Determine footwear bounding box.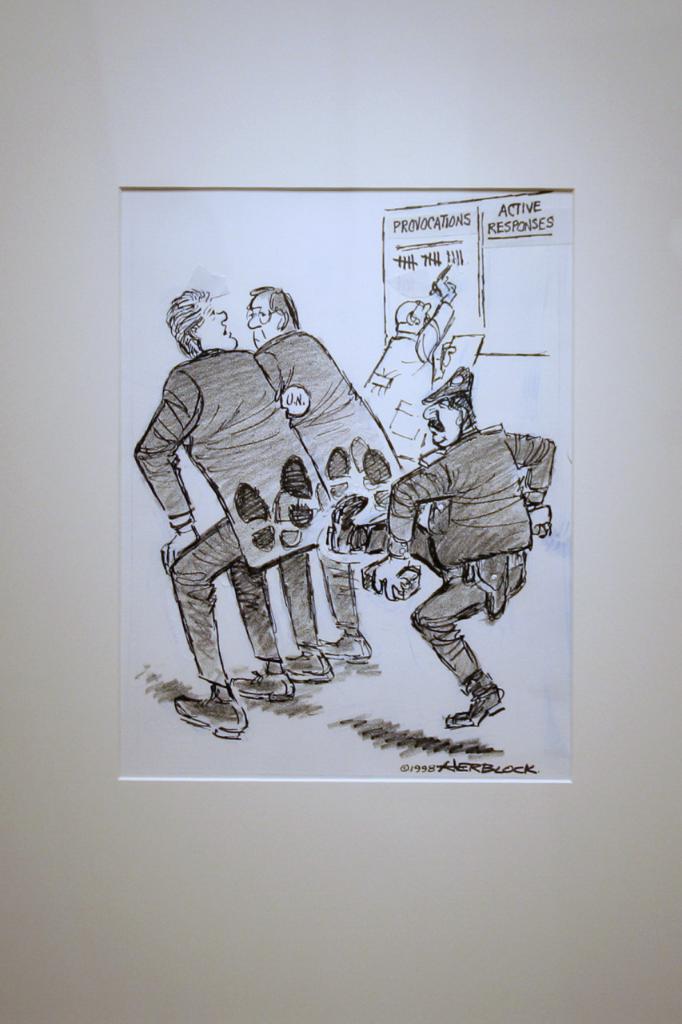
Determined: bbox=[442, 679, 507, 726].
